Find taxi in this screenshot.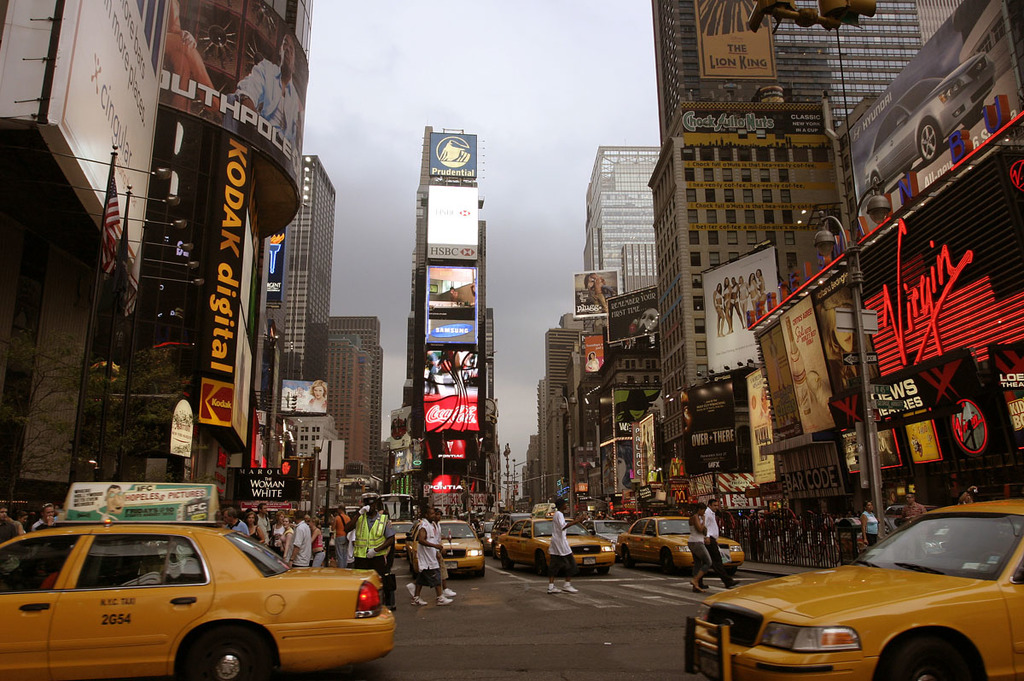
The bounding box for taxi is {"x1": 492, "y1": 513, "x2": 614, "y2": 578}.
